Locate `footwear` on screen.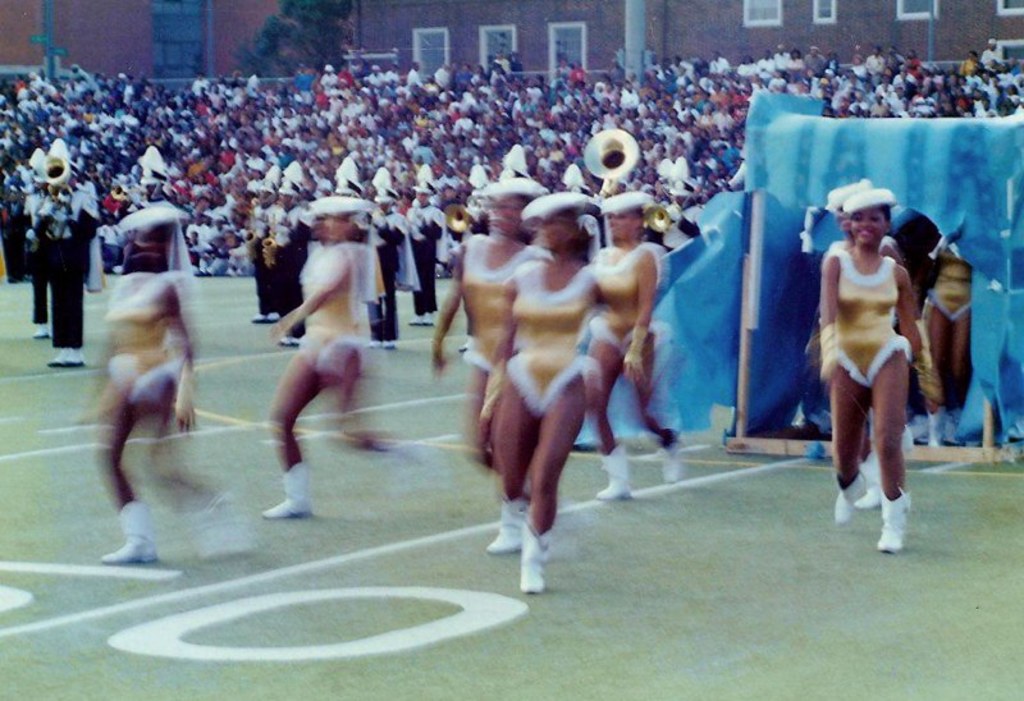
On screen at <region>832, 472, 872, 532</region>.
